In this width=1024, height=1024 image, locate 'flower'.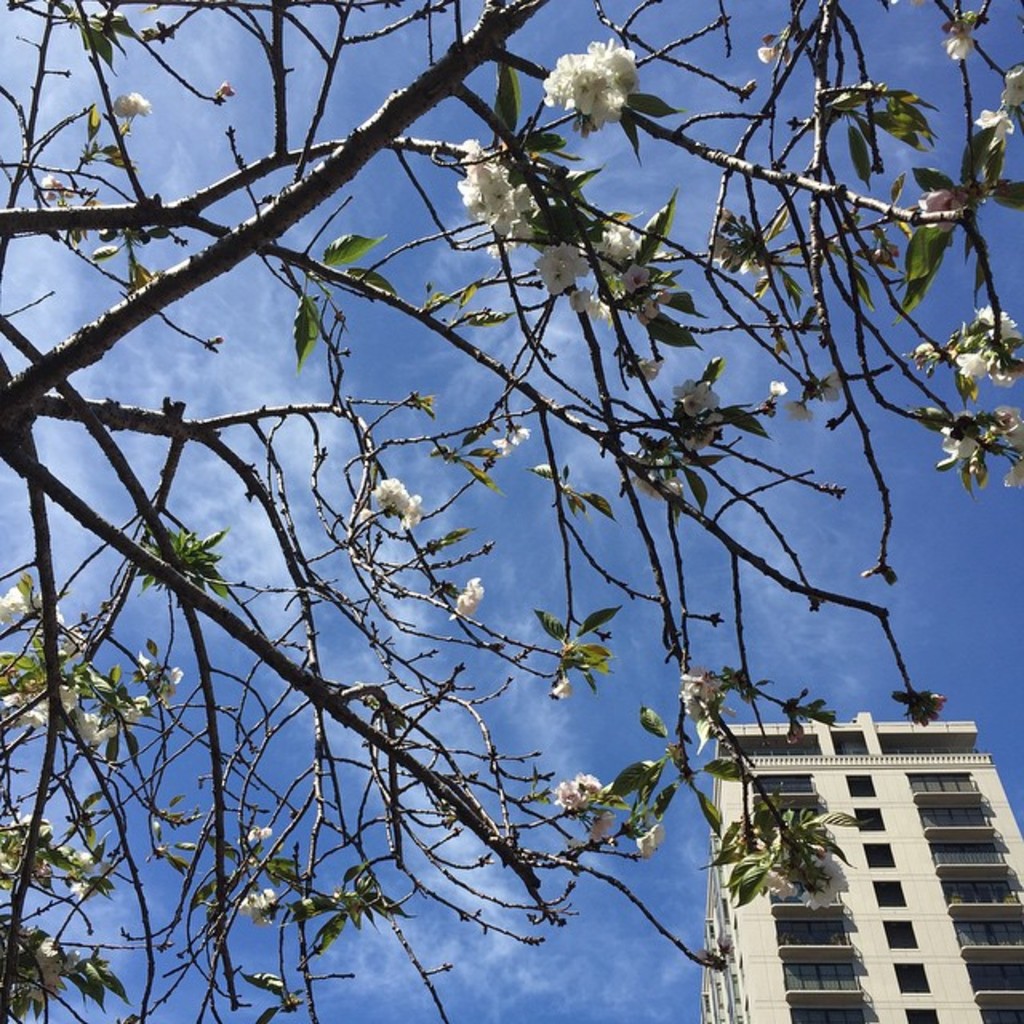
Bounding box: 0,680,154,750.
